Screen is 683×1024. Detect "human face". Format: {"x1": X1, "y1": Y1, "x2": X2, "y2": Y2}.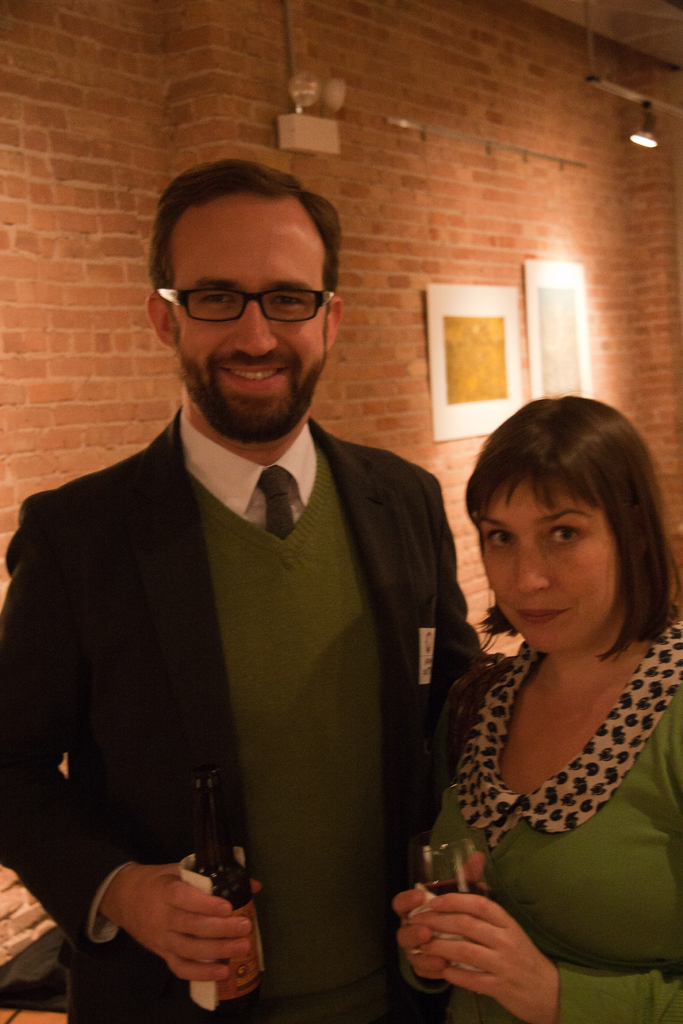
{"x1": 178, "y1": 209, "x2": 327, "y2": 443}.
